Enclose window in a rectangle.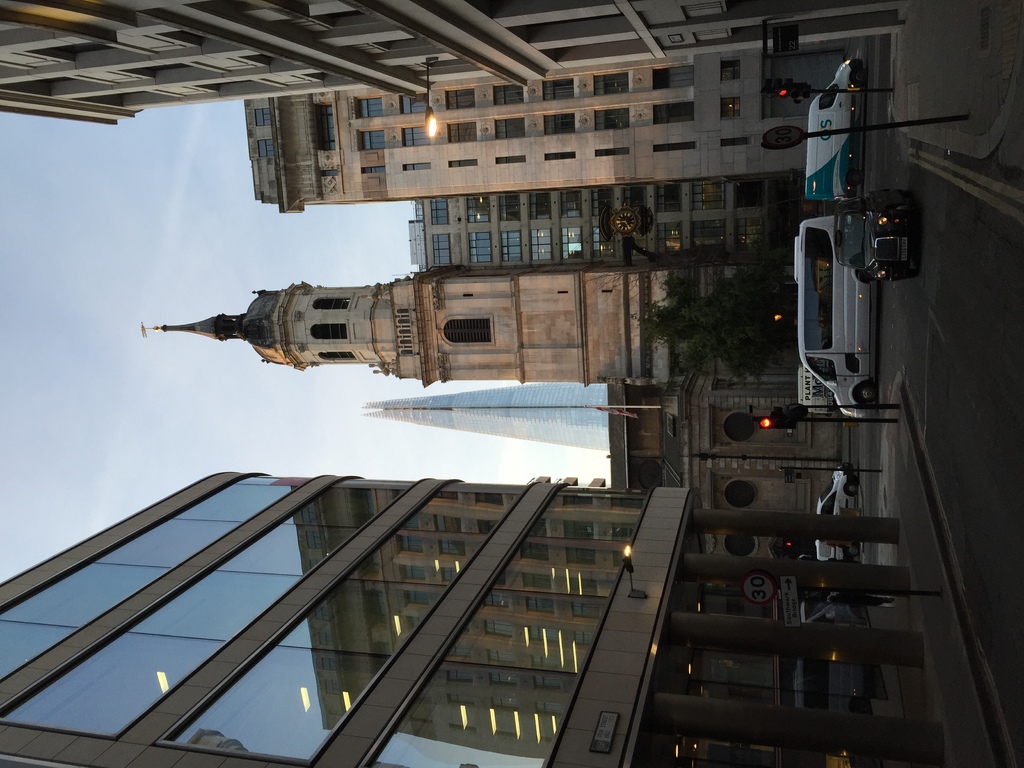
l=492, t=81, r=531, b=106.
